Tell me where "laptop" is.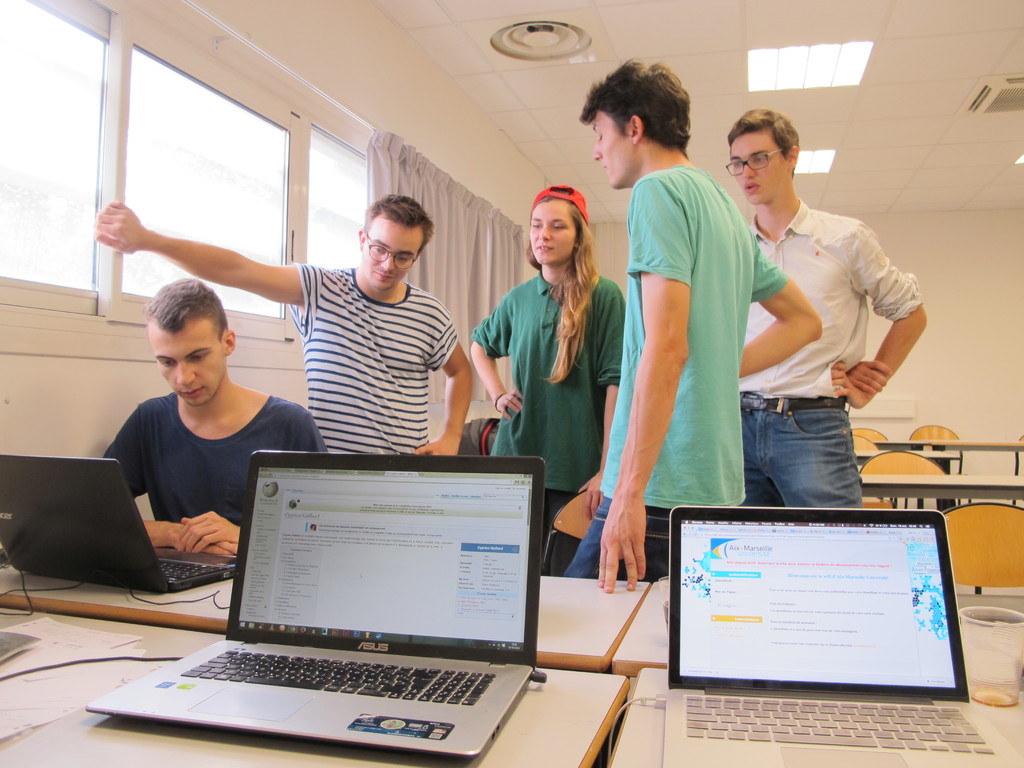
"laptop" is at x1=0 y1=456 x2=237 y2=595.
